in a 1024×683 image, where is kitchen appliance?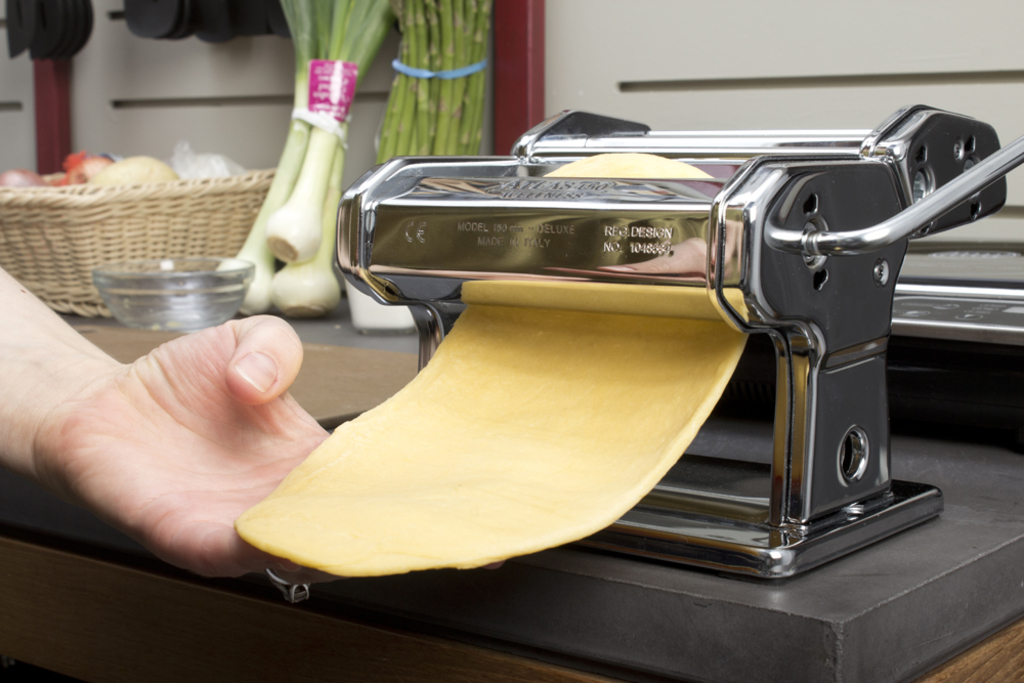
(left=203, top=73, right=995, bottom=595).
